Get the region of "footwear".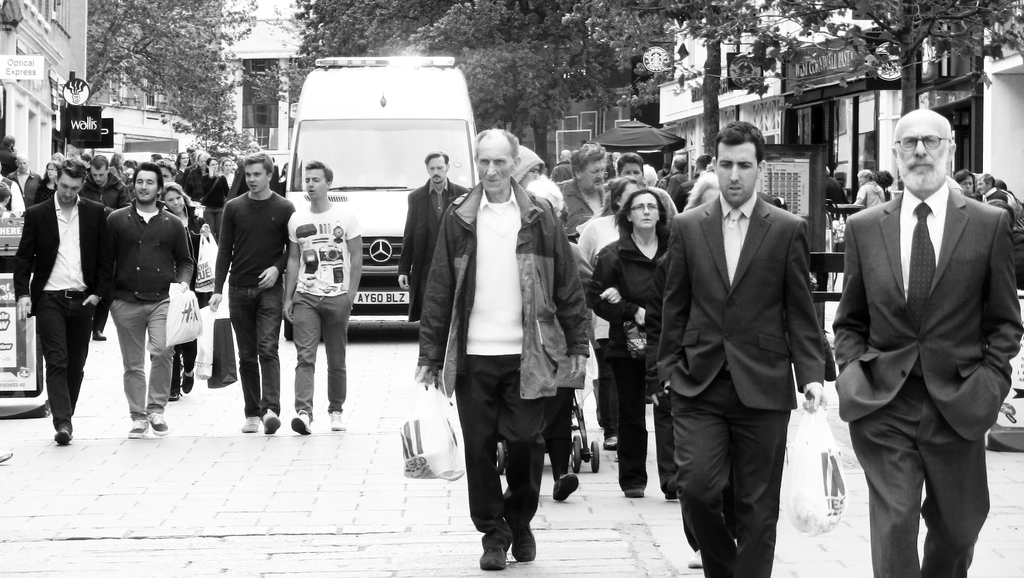
{"left": 554, "top": 475, "right": 573, "bottom": 496}.
